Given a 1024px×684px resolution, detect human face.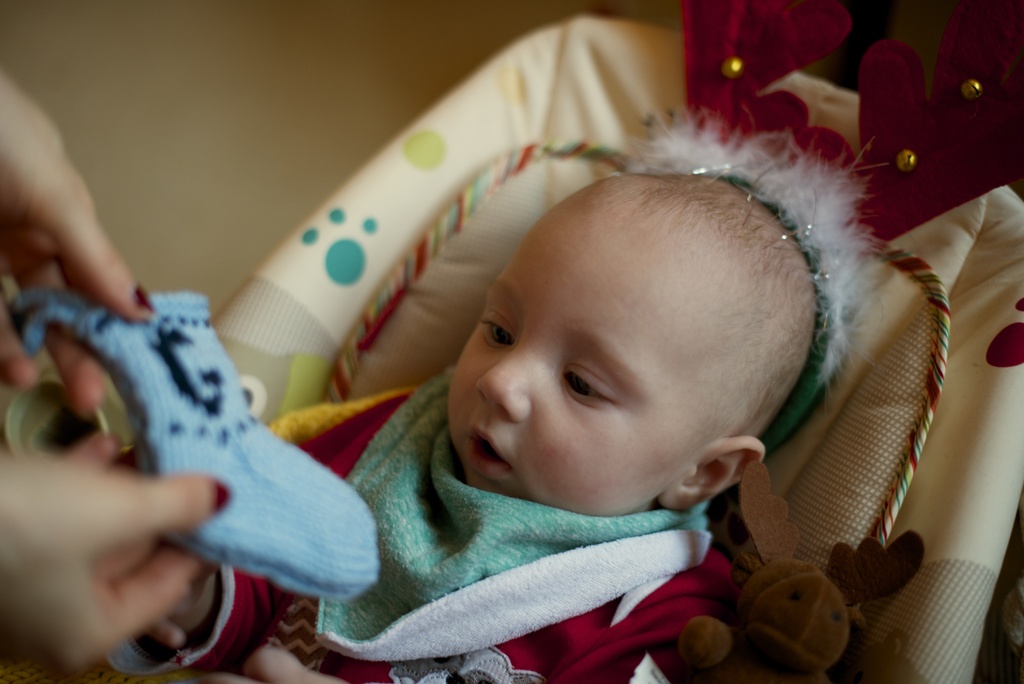
region(455, 216, 705, 516).
